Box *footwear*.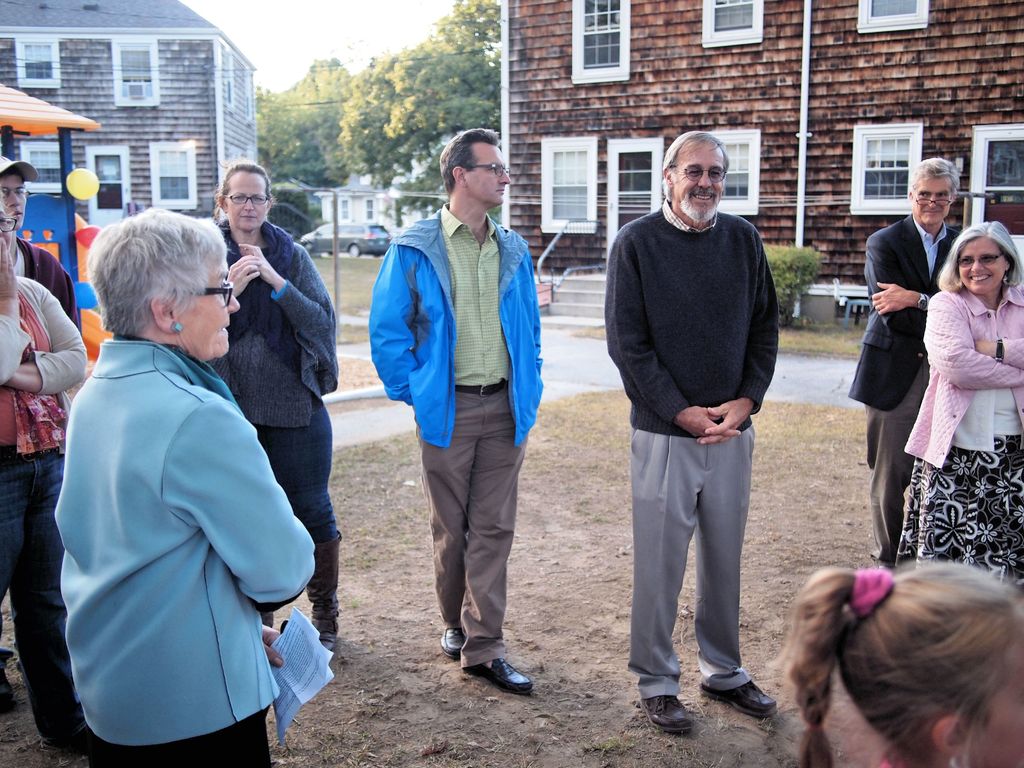
<region>652, 689, 690, 732</region>.
